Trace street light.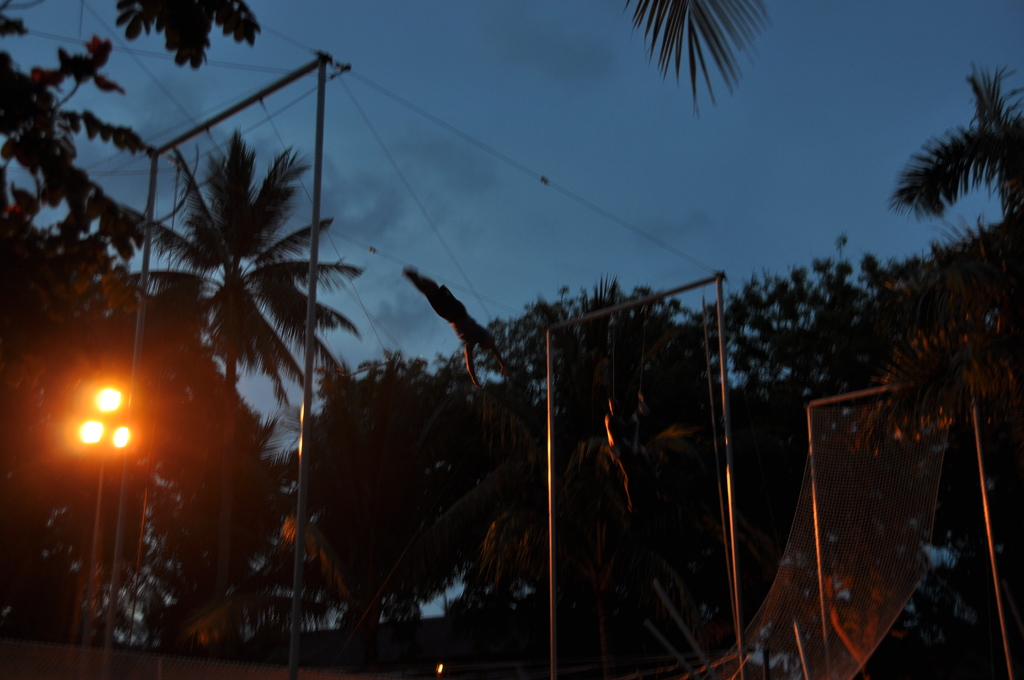
Traced to [x1=79, y1=385, x2=131, y2=679].
